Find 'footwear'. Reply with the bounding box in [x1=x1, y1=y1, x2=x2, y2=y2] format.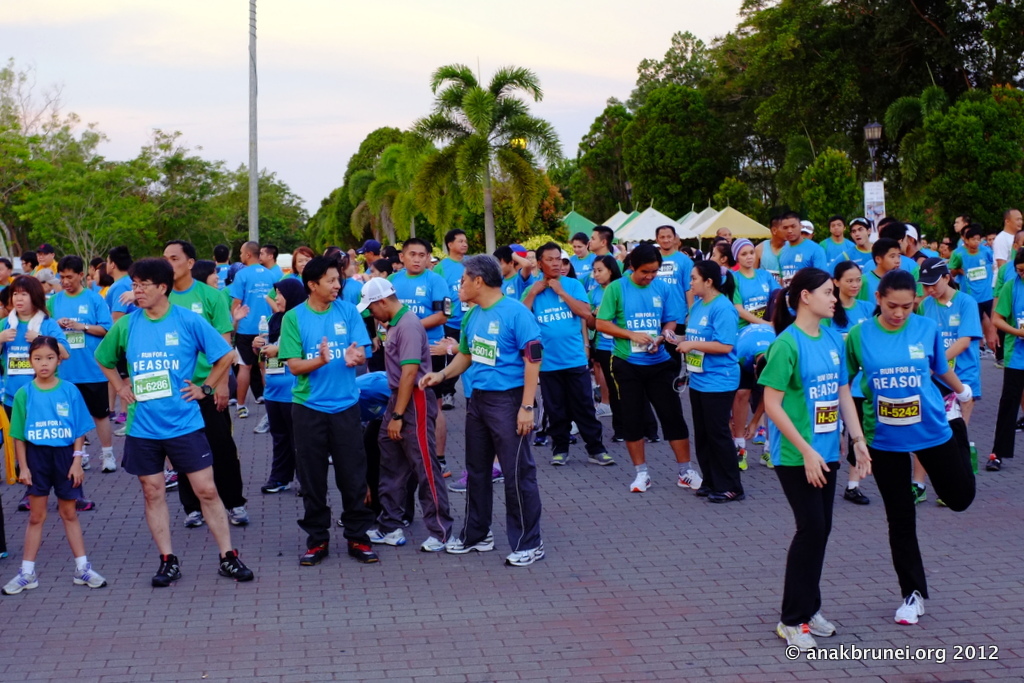
[x1=78, y1=446, x2=93, y2=473].
